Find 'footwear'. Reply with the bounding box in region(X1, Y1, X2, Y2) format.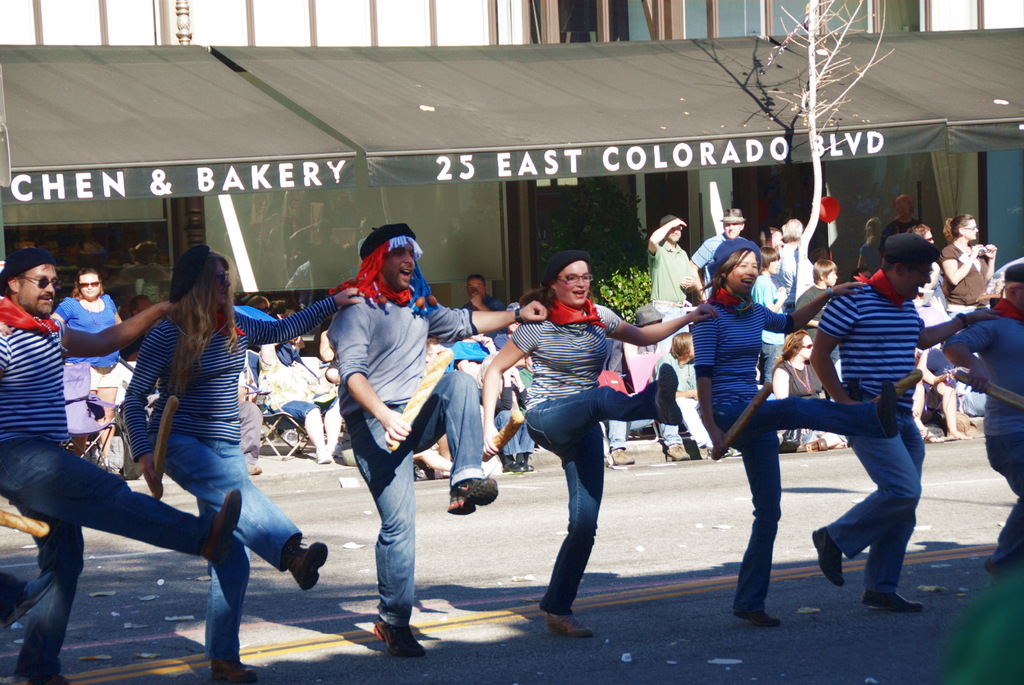
region(244, 461, 264, 472).
